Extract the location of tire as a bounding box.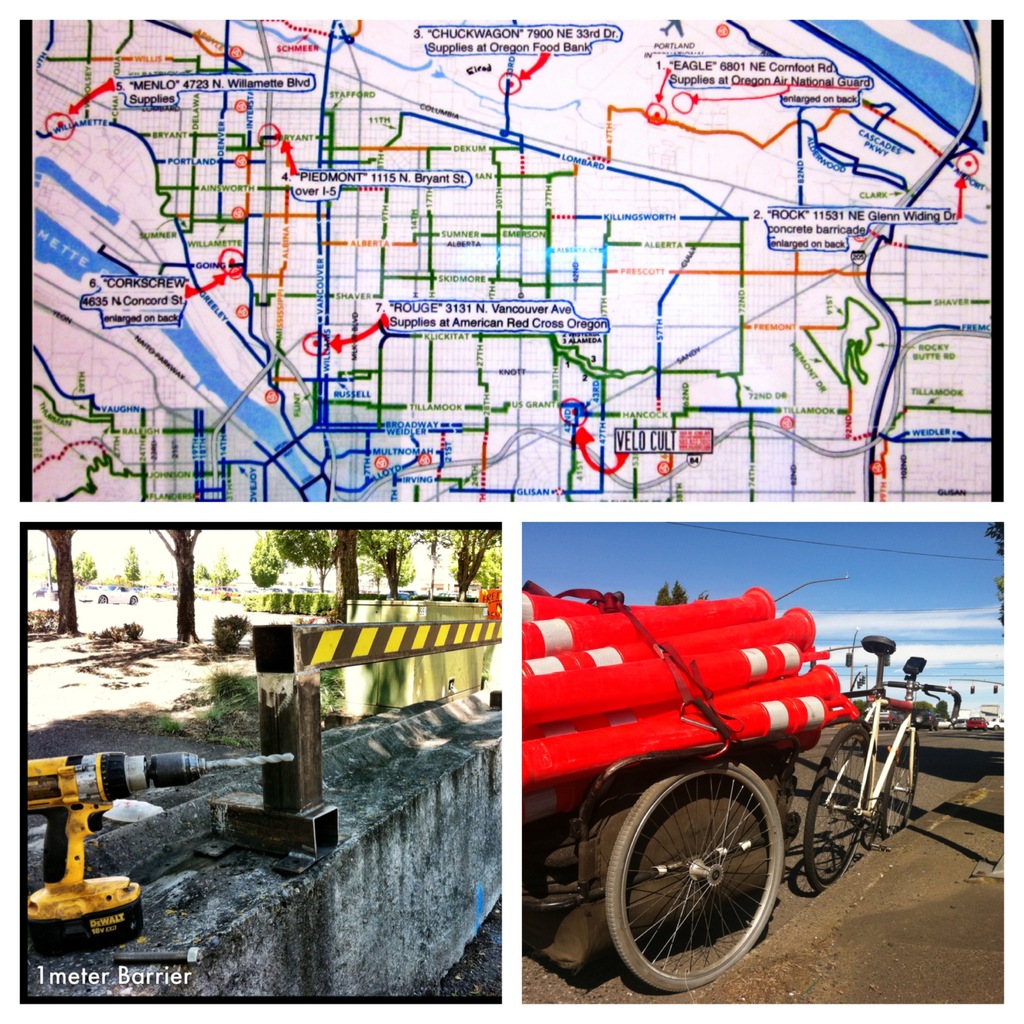
pyautogui.locateOnScreen(804, 727, 870, 895).
